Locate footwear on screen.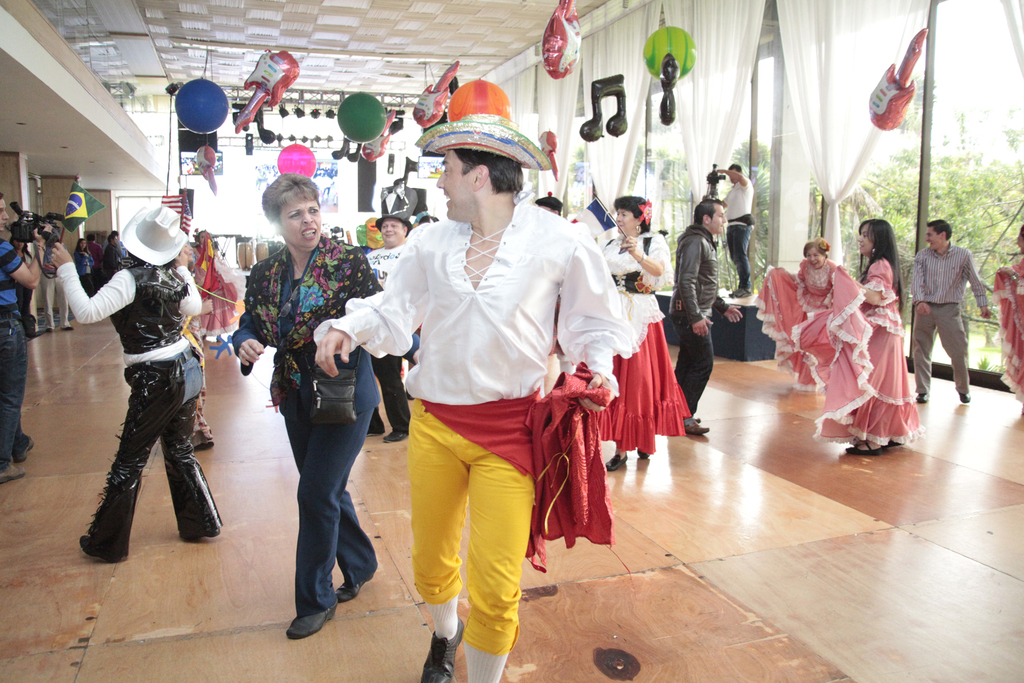
On screen at <box>638,448,647,460</box>.
